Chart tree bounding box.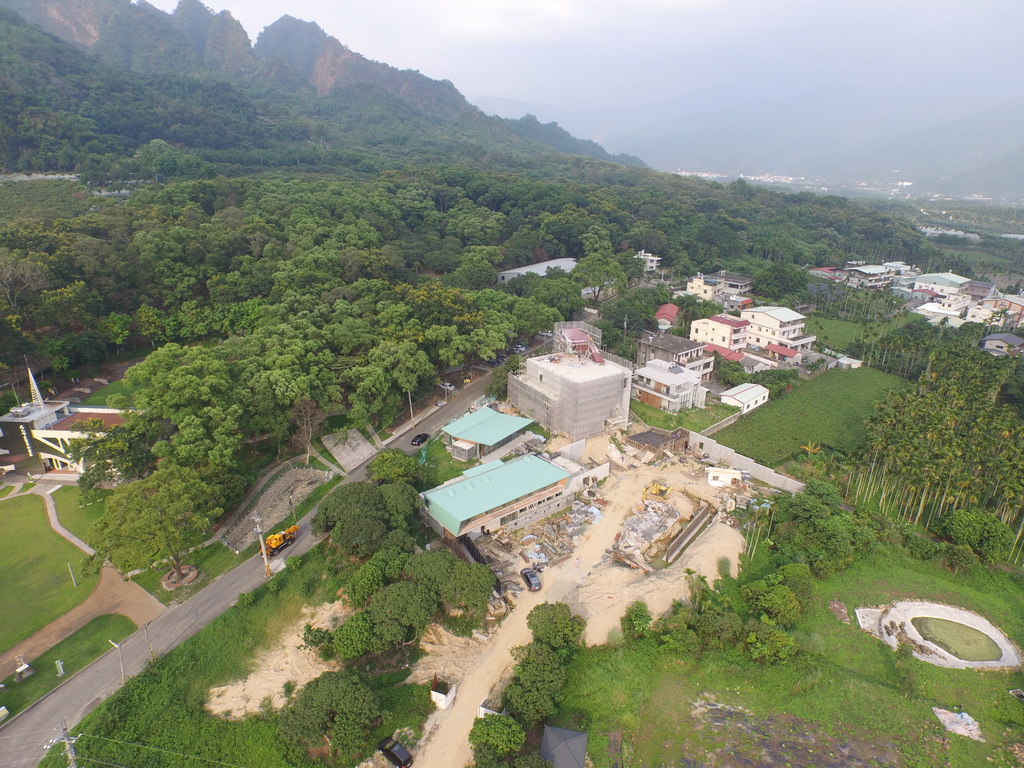
Charted: select_region(385, 477, 417, 536).
